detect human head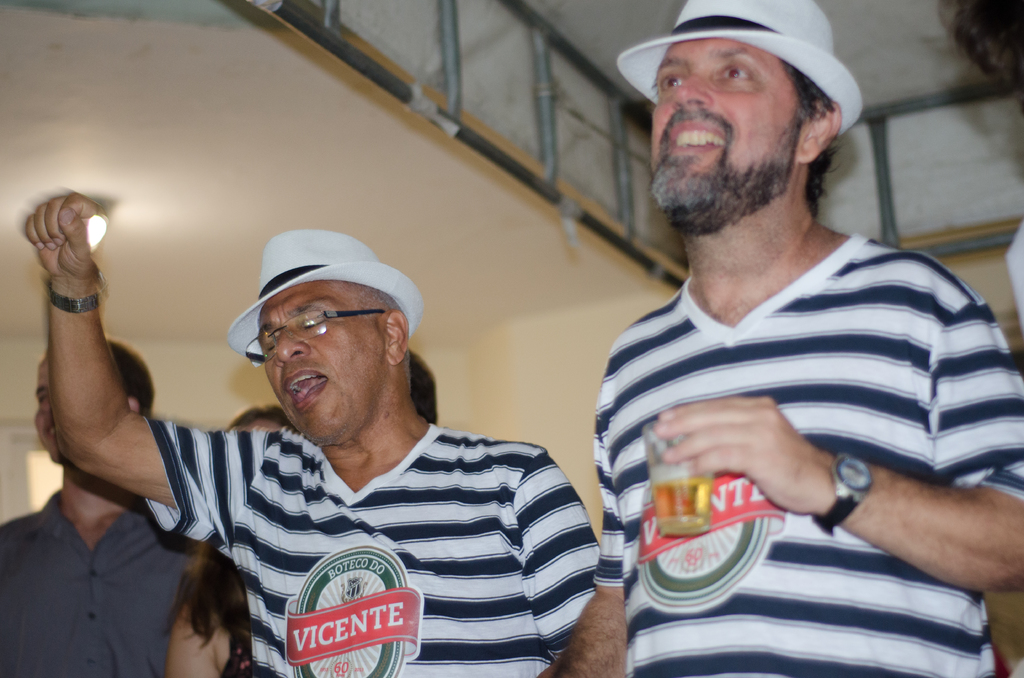
pyautogui.locateOnScreen(407, 351, 440, 419)
